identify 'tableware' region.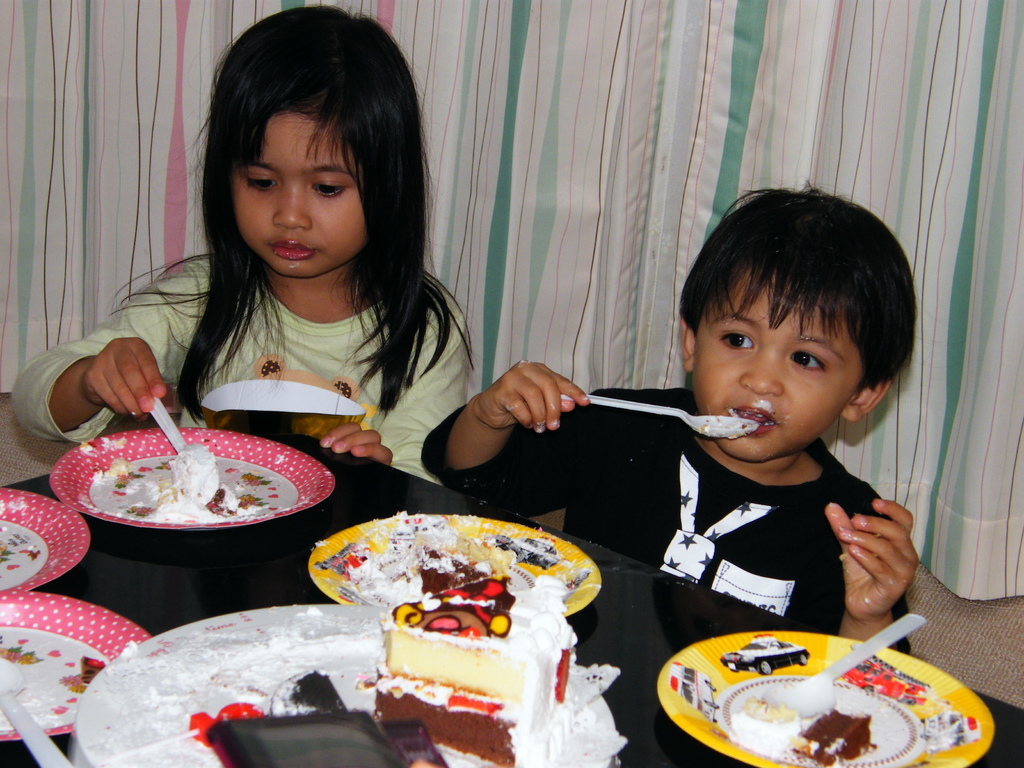
Region: region(69, 433, 344, 548).
